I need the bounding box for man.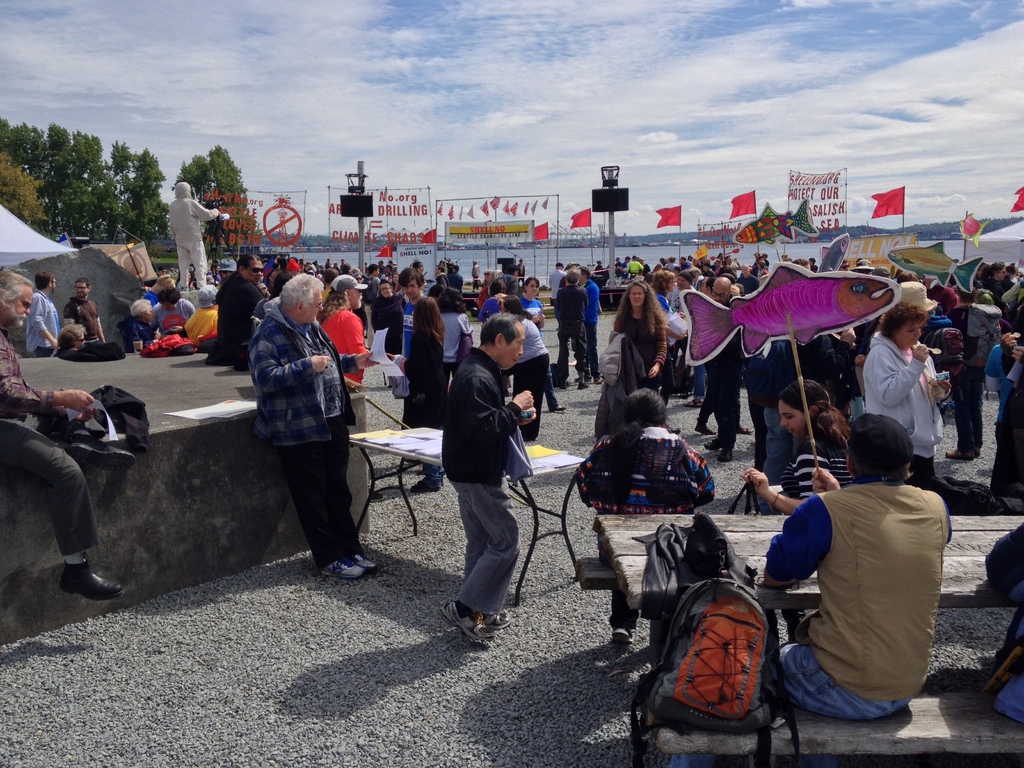
Here it is: <bbox>445, 308, 533, 643</bbox>.
